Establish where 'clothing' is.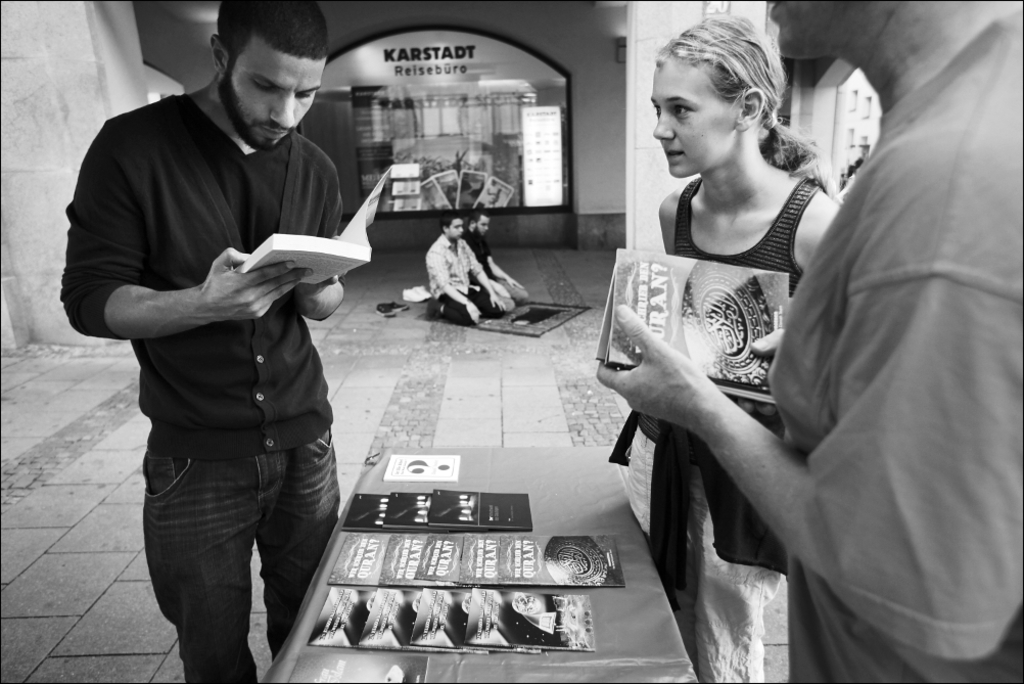
Established at bbox=[640, 169, 827, 683].
